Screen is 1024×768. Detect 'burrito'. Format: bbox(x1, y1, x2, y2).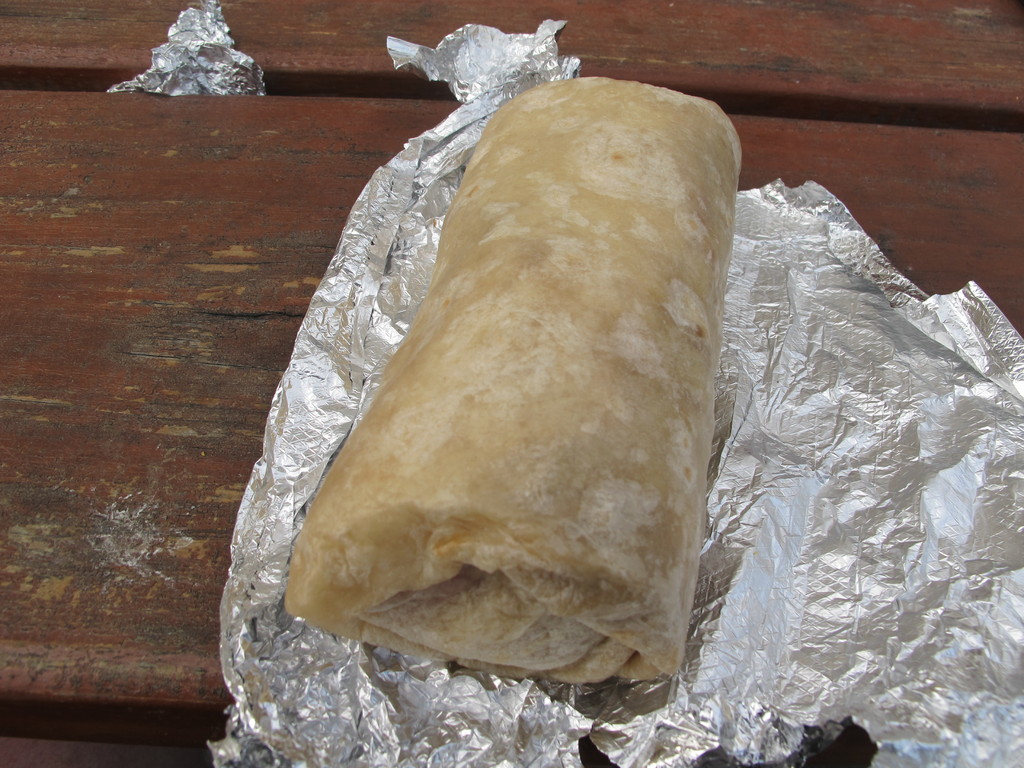
bbox(281, 77, 740, 685).
